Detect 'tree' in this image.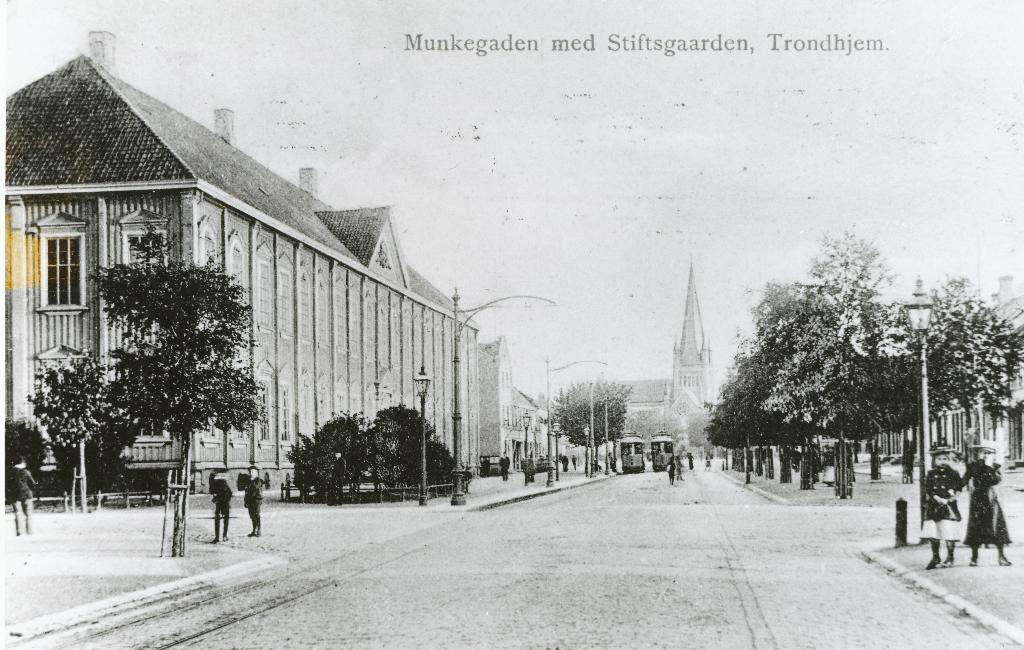
Detection: detection(271, 403, 449, 499).
